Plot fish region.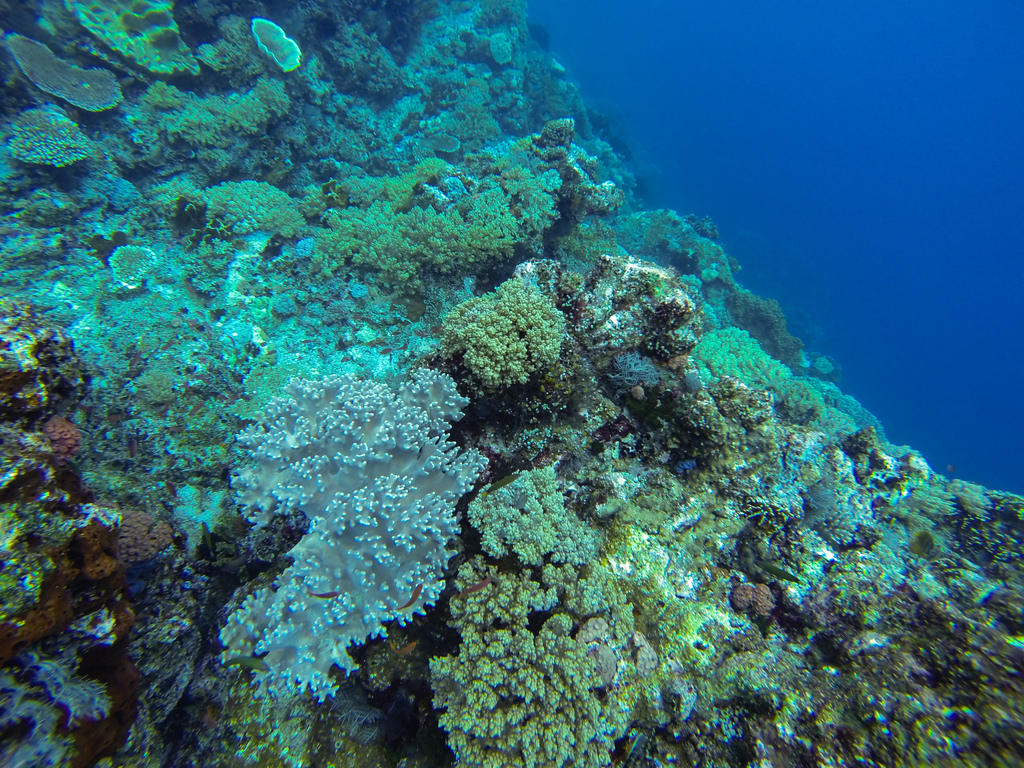
Plotted at [left=381, top=346, right=394, bottom=355].
